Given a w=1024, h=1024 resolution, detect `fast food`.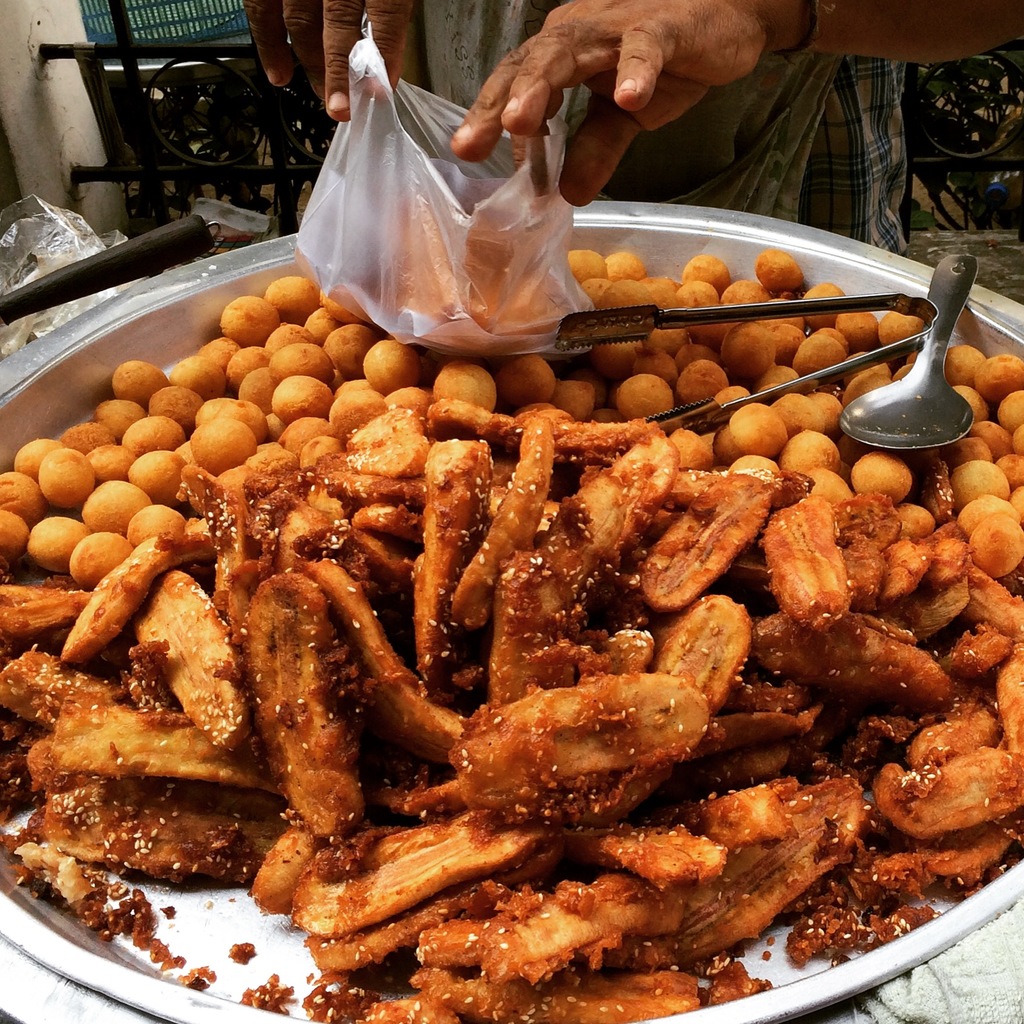
<region>796, 283, 849, 329</region>.
